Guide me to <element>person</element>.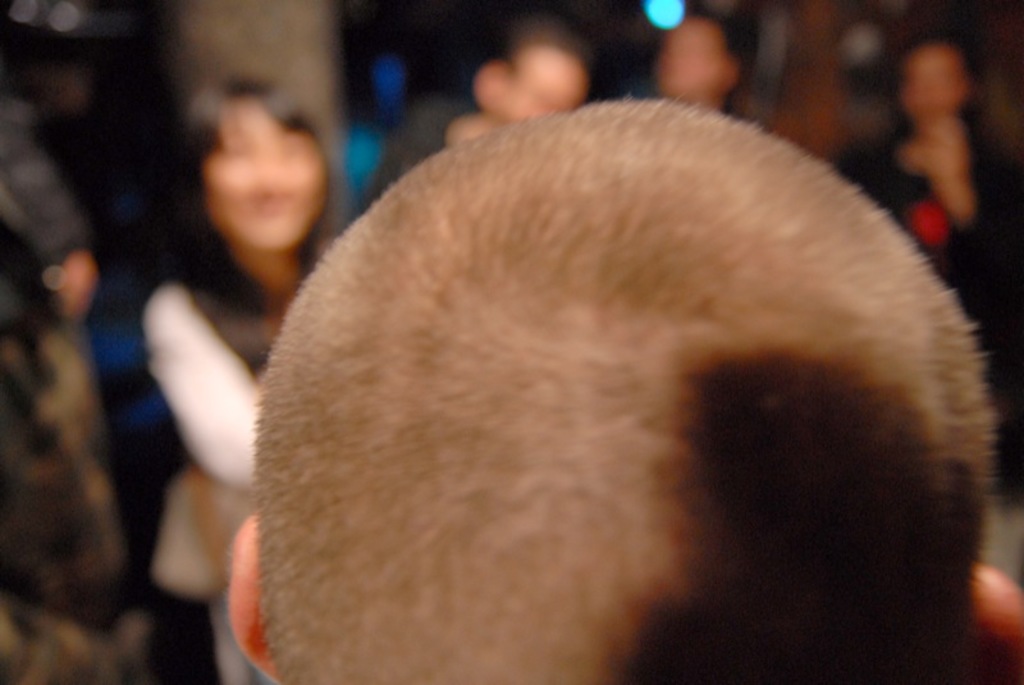
Guidance: (x1=646, y1=19, x2=739, y2=106).
